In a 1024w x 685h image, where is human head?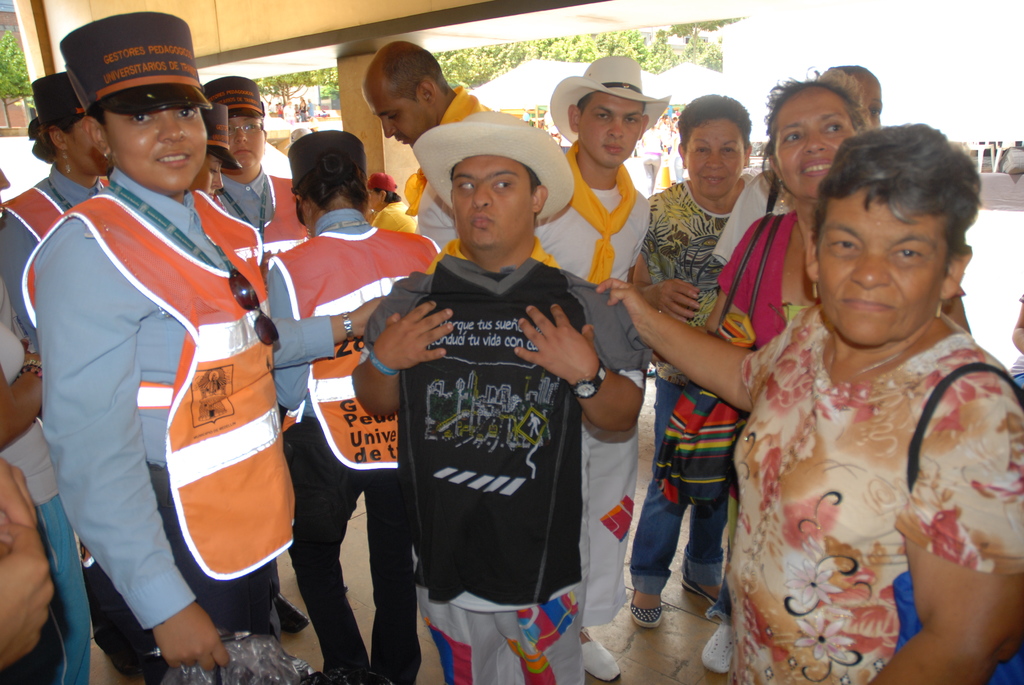
rect(549, 58, 669, 169).
